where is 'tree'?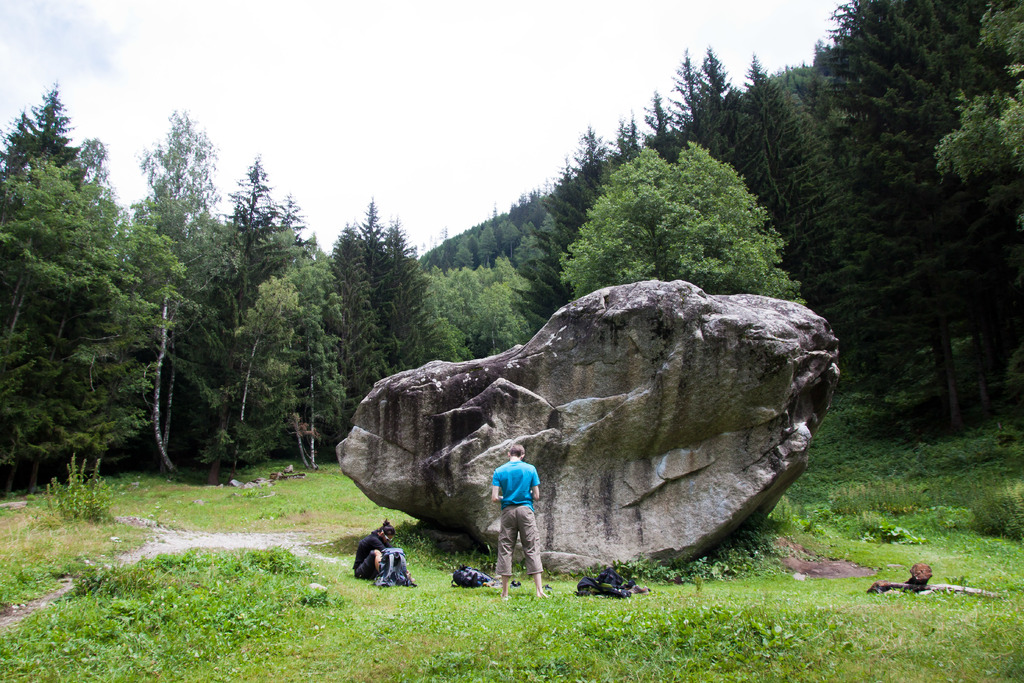
detection(674, 46, 708, 133).
